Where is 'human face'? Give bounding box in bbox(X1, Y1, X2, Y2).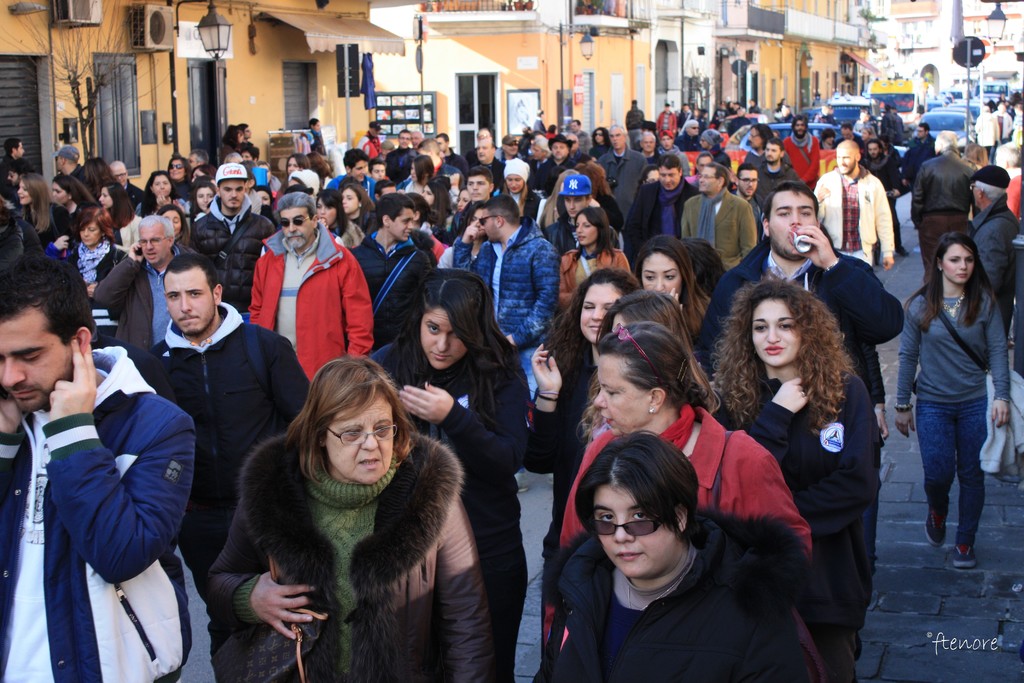
bbox(373, 165, 386, 177).
